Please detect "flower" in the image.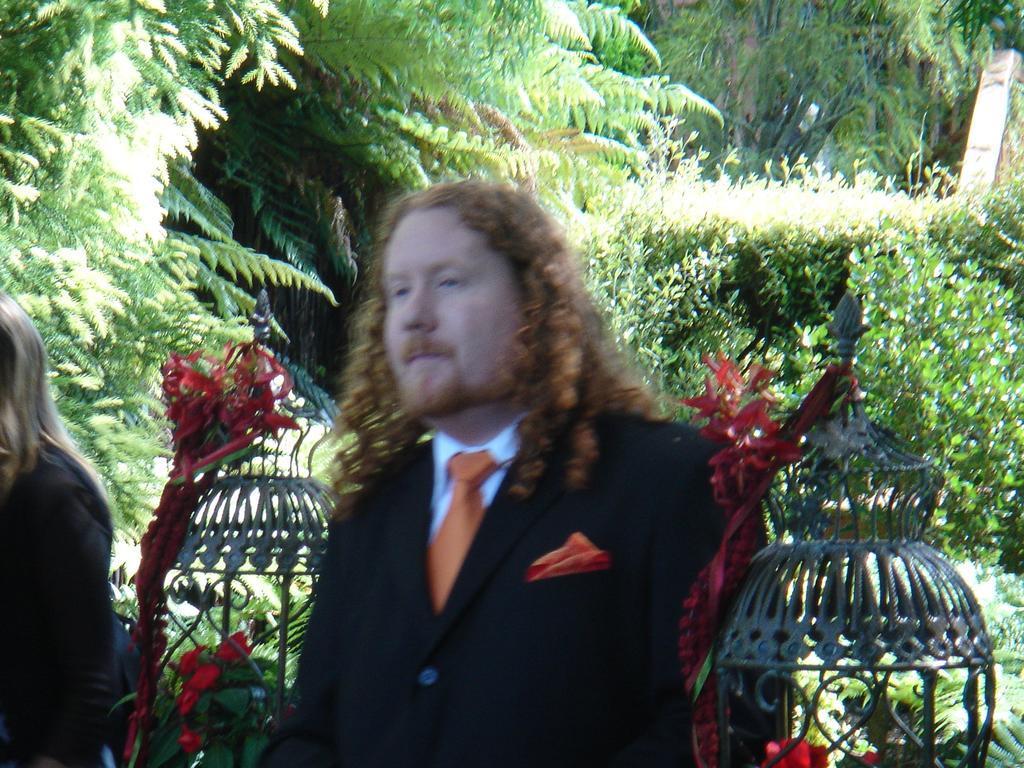
left=763, top=734, right=834, bottom=767.
